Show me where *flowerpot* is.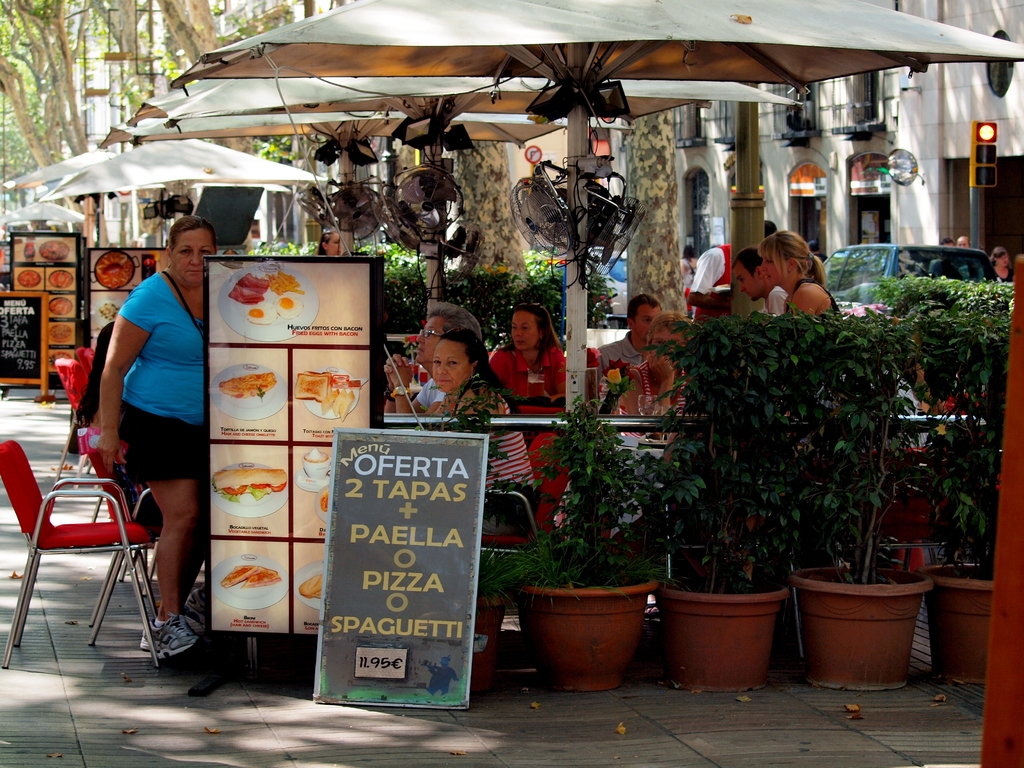
*flowerpot* is at x1=515 y1=577 x2=659 y2=695.
